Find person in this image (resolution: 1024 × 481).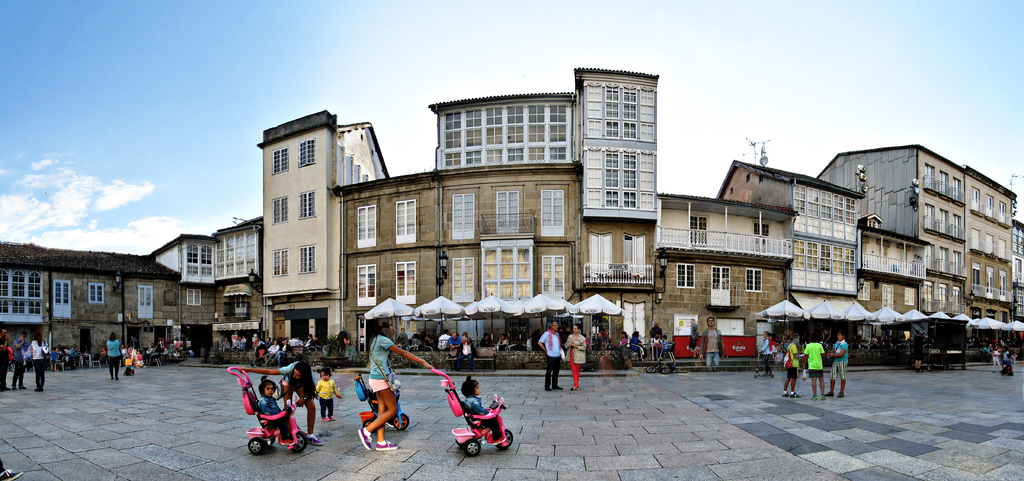
13, 345, 25, 391.
